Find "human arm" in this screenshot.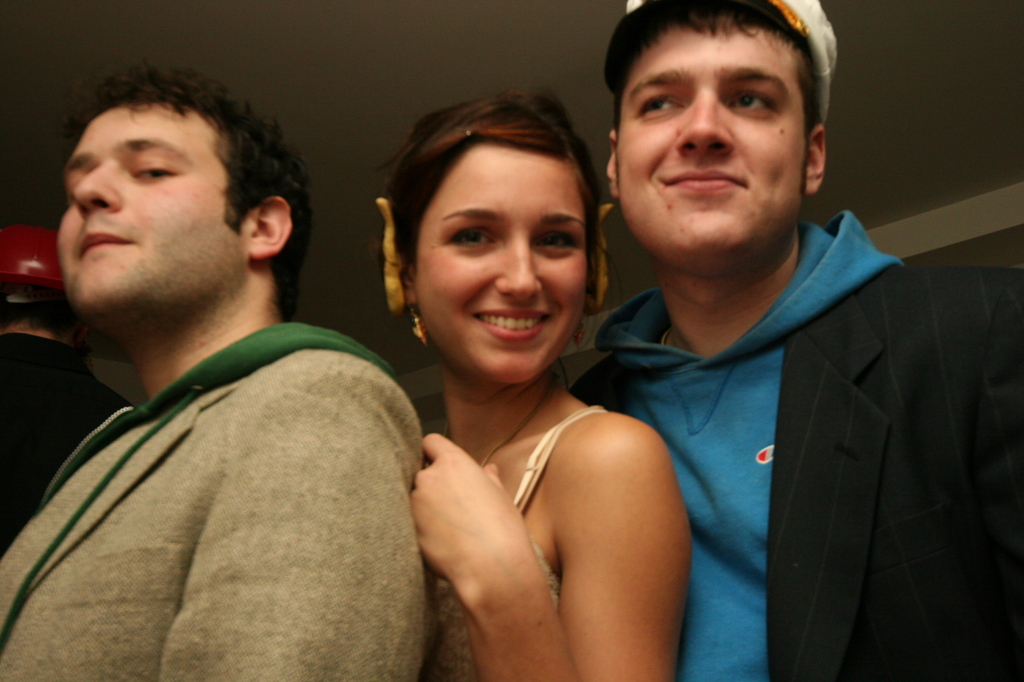
The bounding box for "human arm" is <bbox>409, 425, 691, 681</bbox>.
